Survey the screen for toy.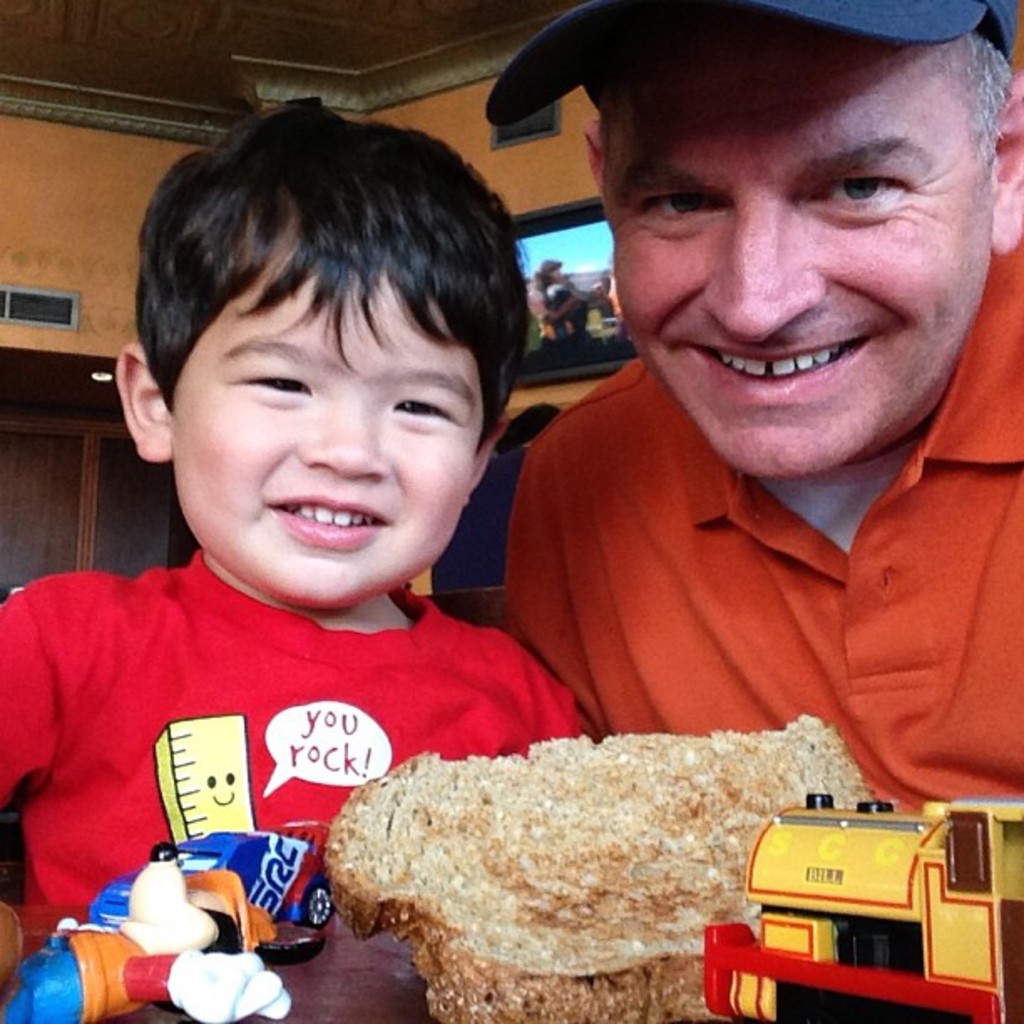
Survey found: [x1=713, y1=793, x2=1011, y2=1002].
